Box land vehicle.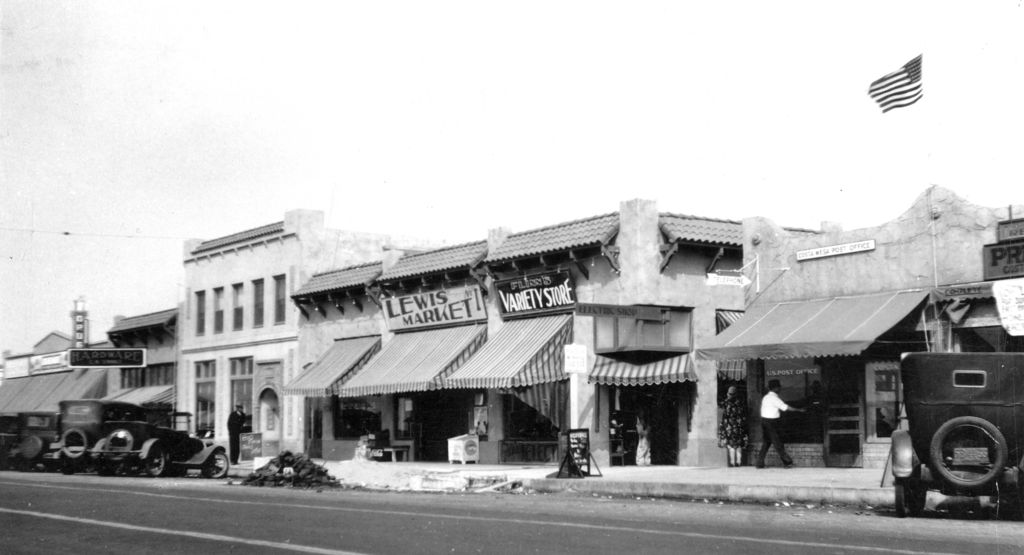
<box>50,397,155,473</box>.
